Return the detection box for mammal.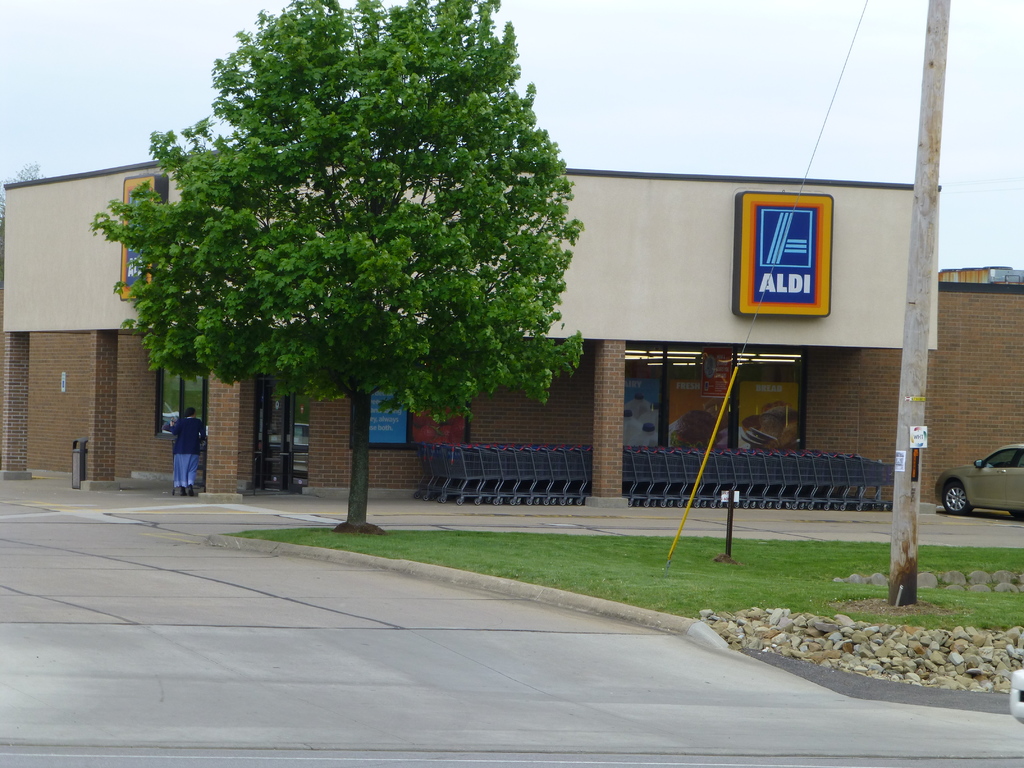
<bbox>170, 406, 209, 497</bbox>.
